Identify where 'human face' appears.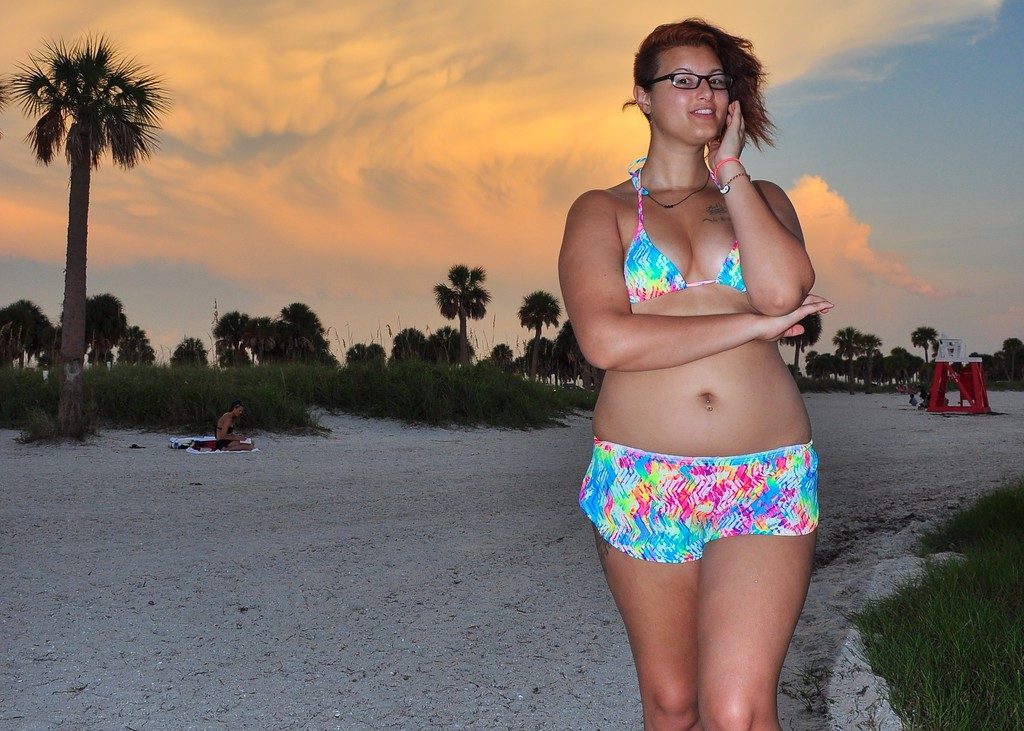
Appears at pyautogui.locateOnScreen(653, 47, 732, 142).
